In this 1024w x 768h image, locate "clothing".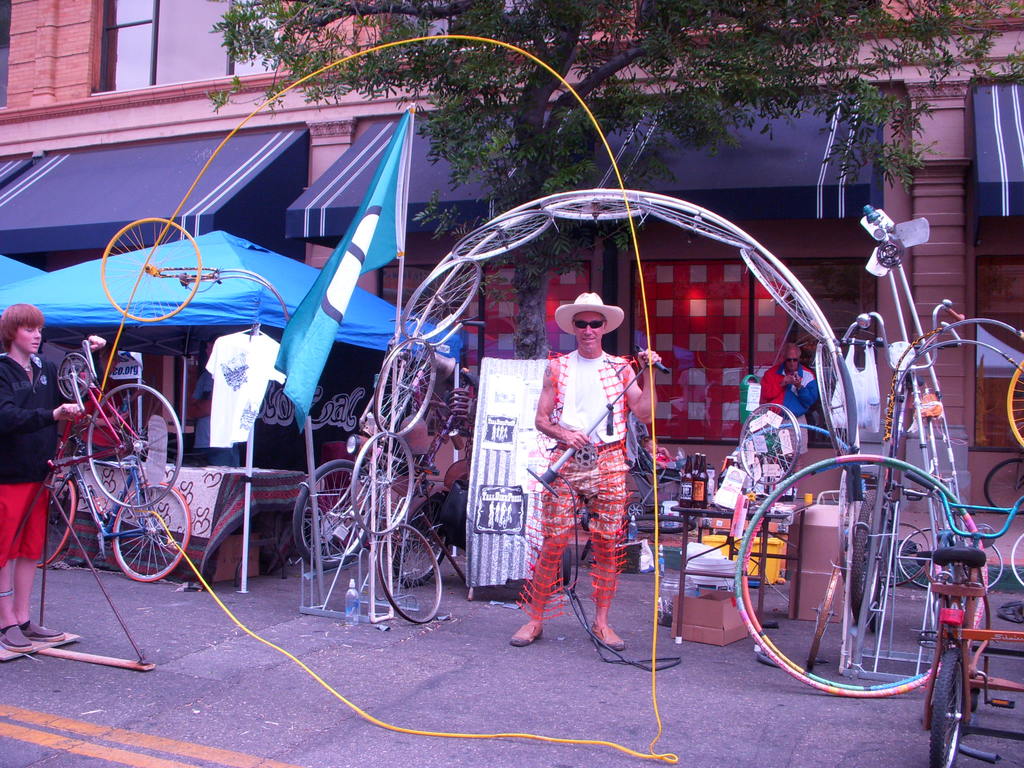
Bounding box: [0,486,50,564].
